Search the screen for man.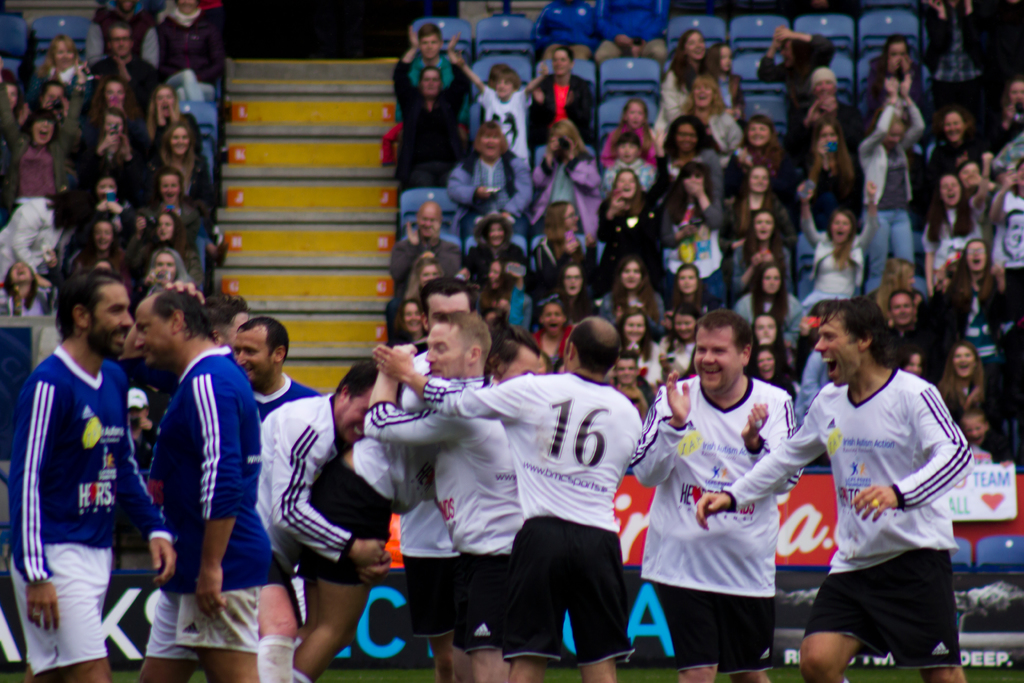
Found at {"x1": 759, "y1": 21, "x2": 833, "y2": 95}.
